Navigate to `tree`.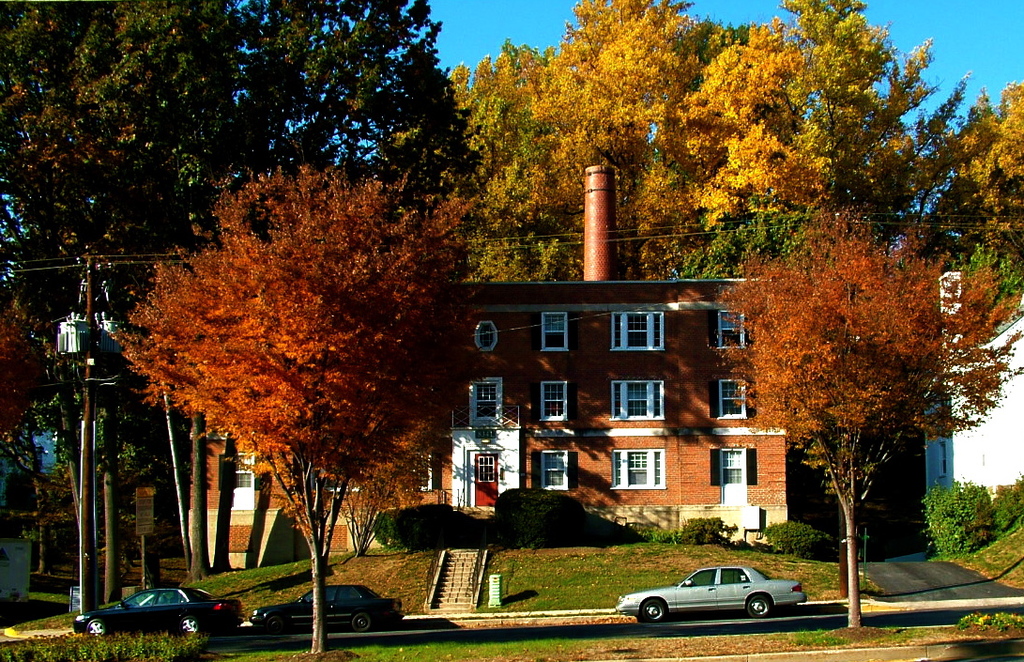
Navigation target: 94/152/481/584.
